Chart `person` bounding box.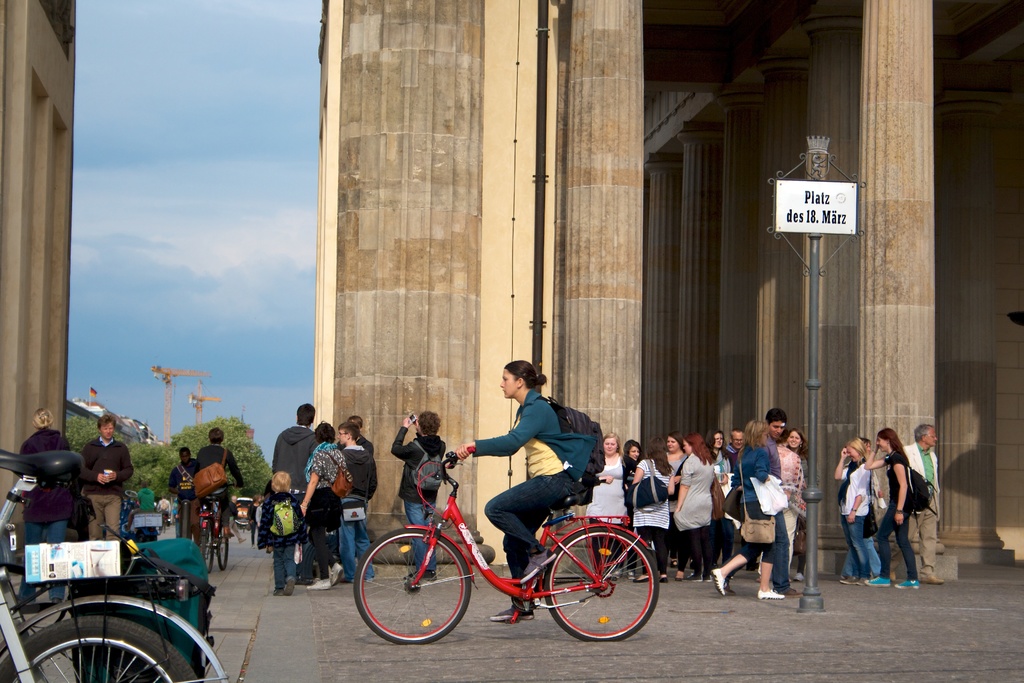
Charted: x1=19, y1=404, x2=82, y2=599.
